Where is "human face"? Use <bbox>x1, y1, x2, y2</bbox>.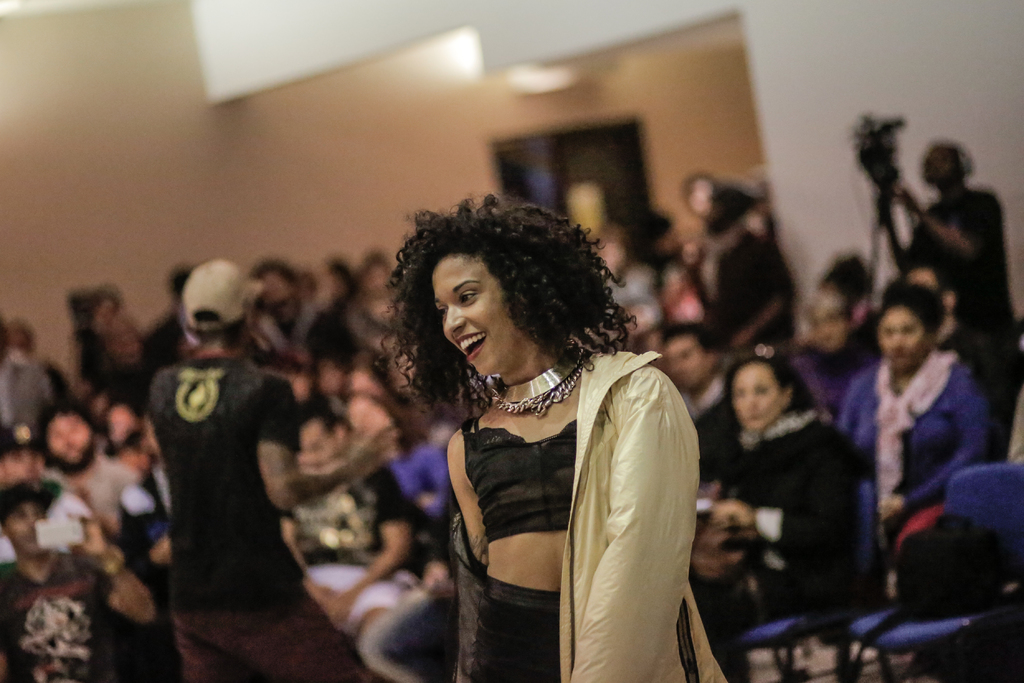
<bbox>879, 306, 934, 369</bbox>.
